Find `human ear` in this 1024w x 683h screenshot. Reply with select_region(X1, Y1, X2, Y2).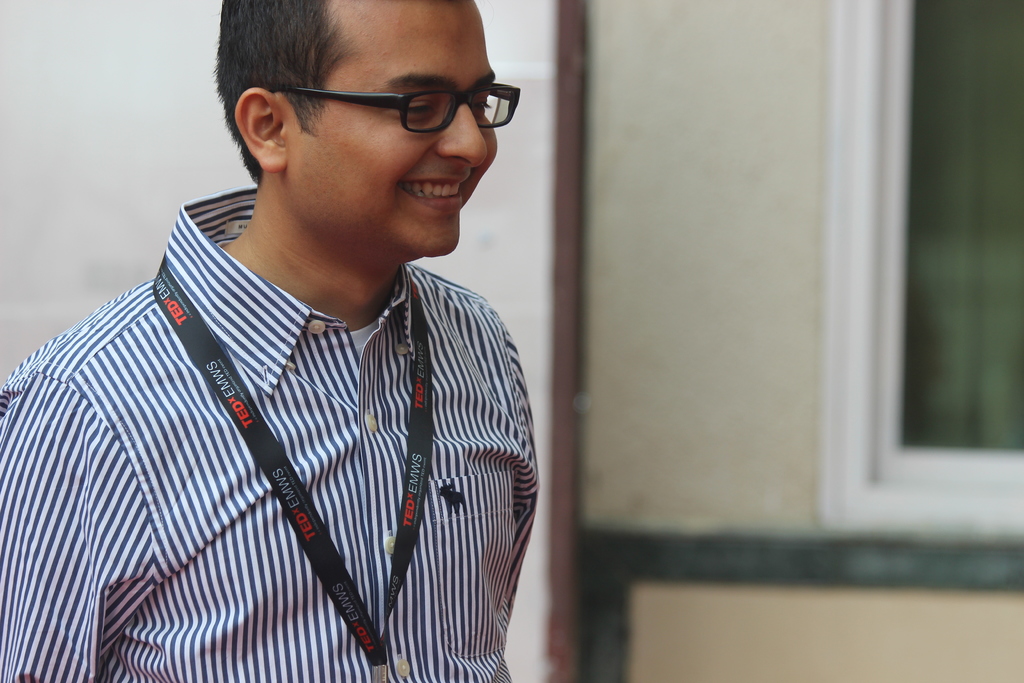
select_region(235, 86, 290, 170).
